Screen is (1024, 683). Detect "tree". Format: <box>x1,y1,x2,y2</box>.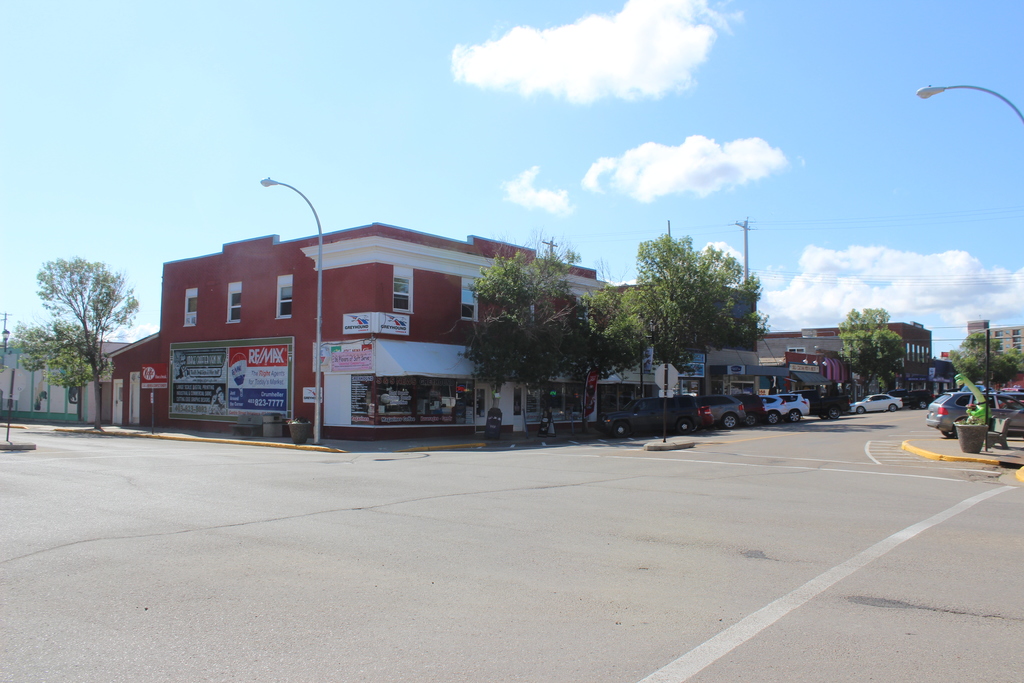
<box>947,328,1021,395</box>.
